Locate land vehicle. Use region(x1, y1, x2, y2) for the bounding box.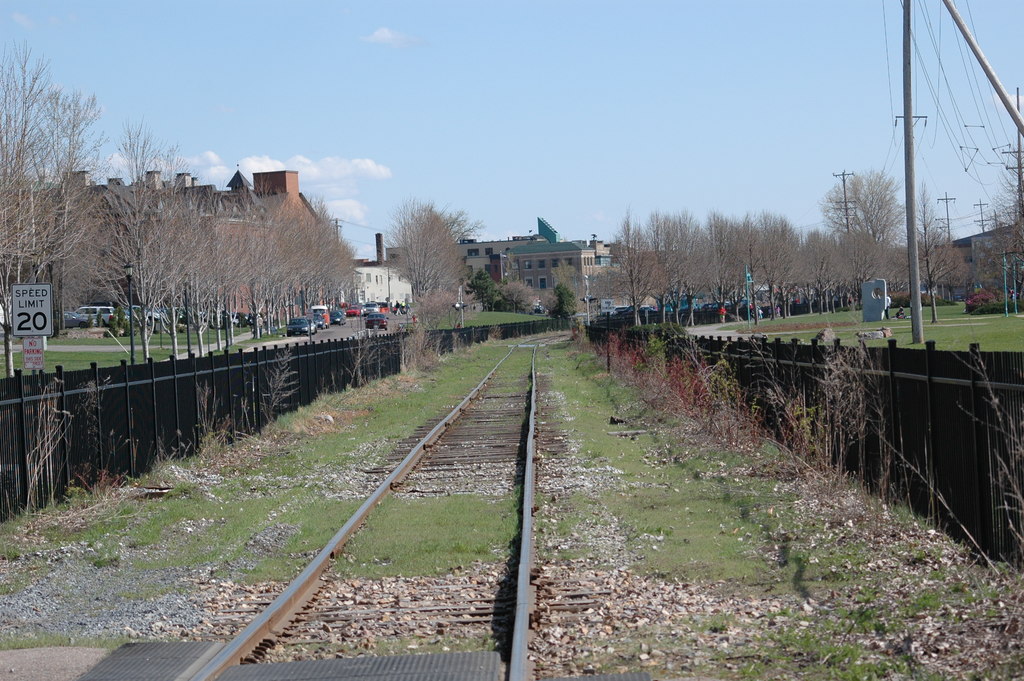
region(285, 316, 309, 336).
